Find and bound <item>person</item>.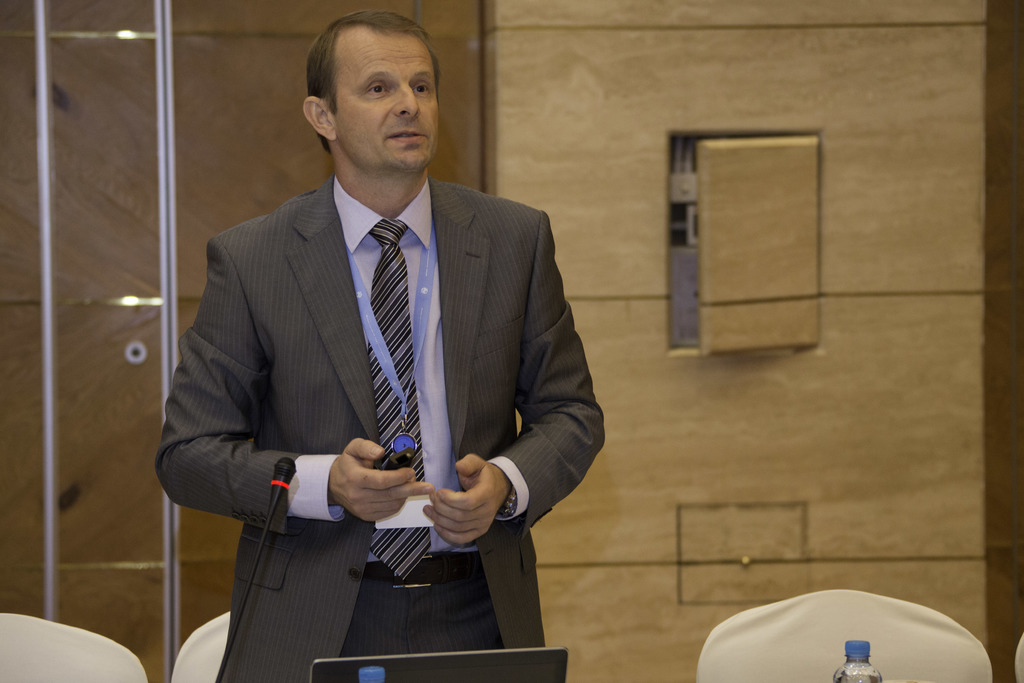
Bound: [left=156, top=12, right=600, bottom=682].
